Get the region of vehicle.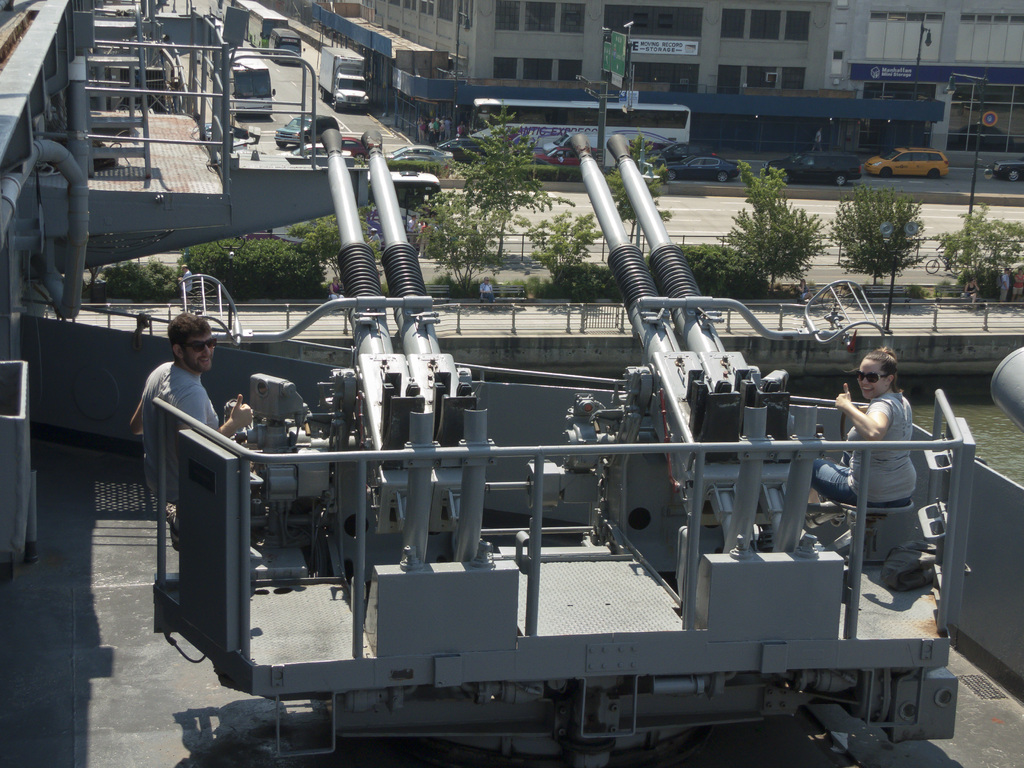
991/161/1023/185.
